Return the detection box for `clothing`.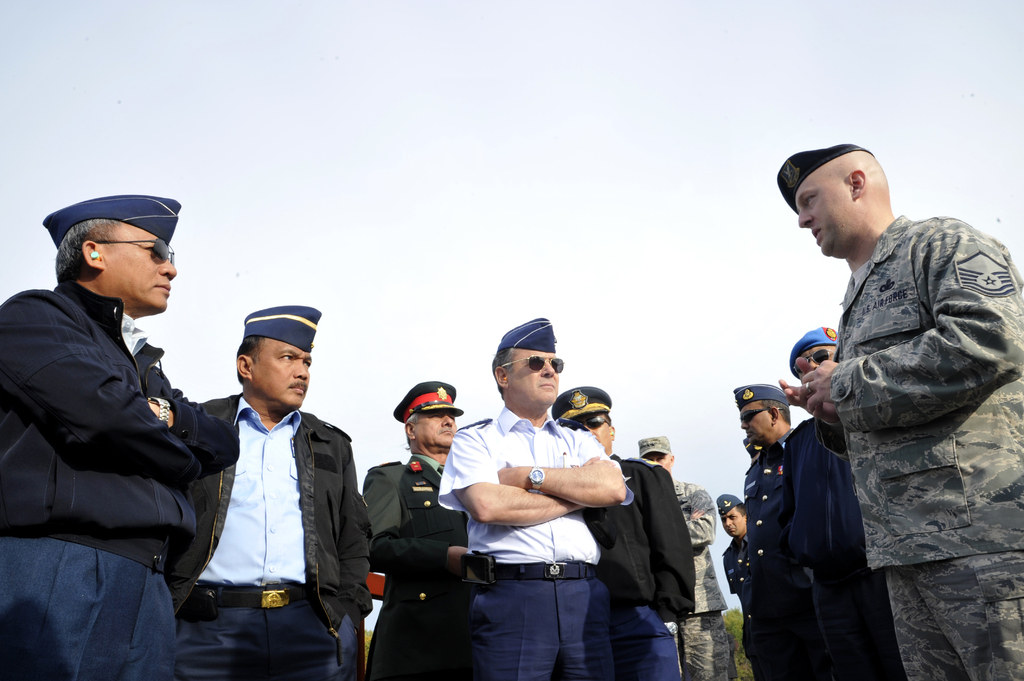
<box>17,209,220,656</box>.
